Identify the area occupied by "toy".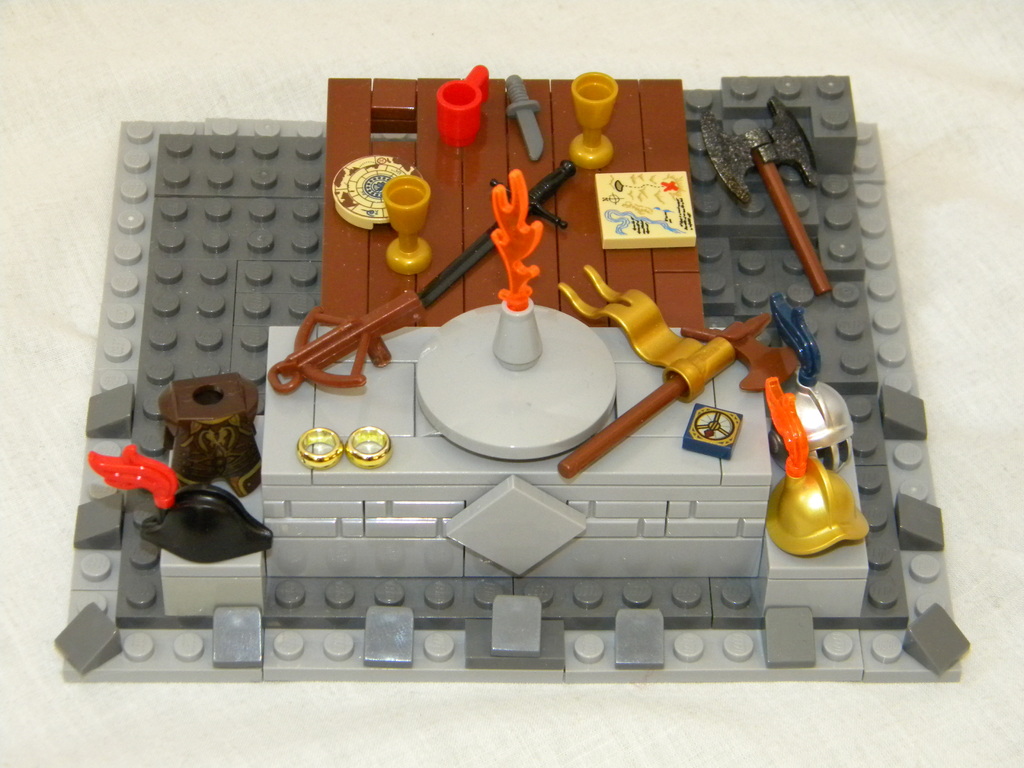
Area: 59, 60, 966, 679.
